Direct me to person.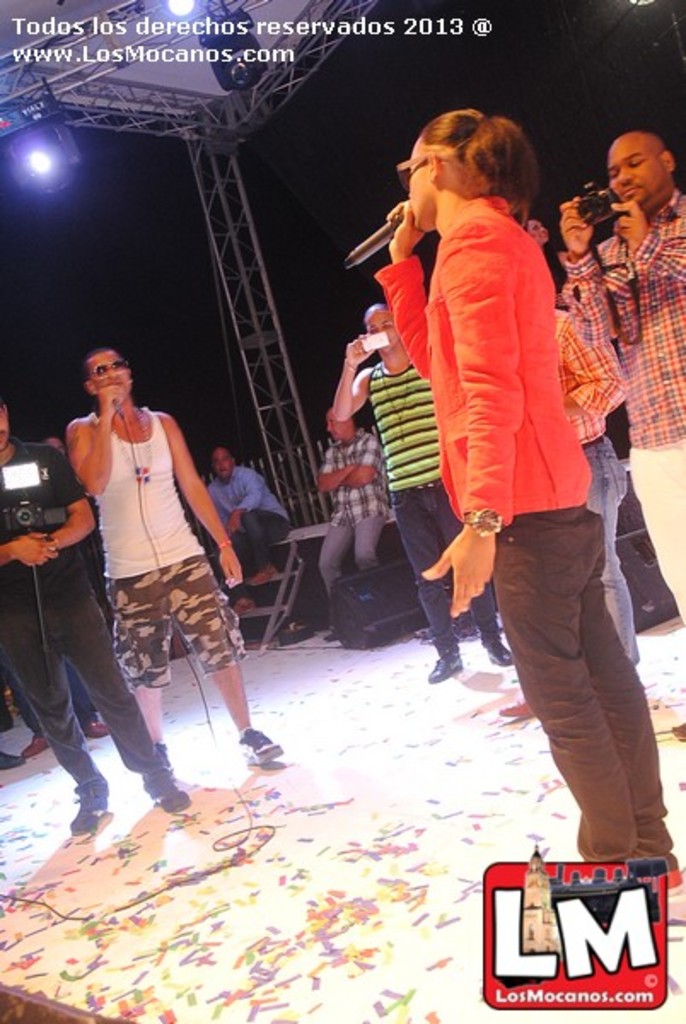
Direction: 0,398,133,806.
